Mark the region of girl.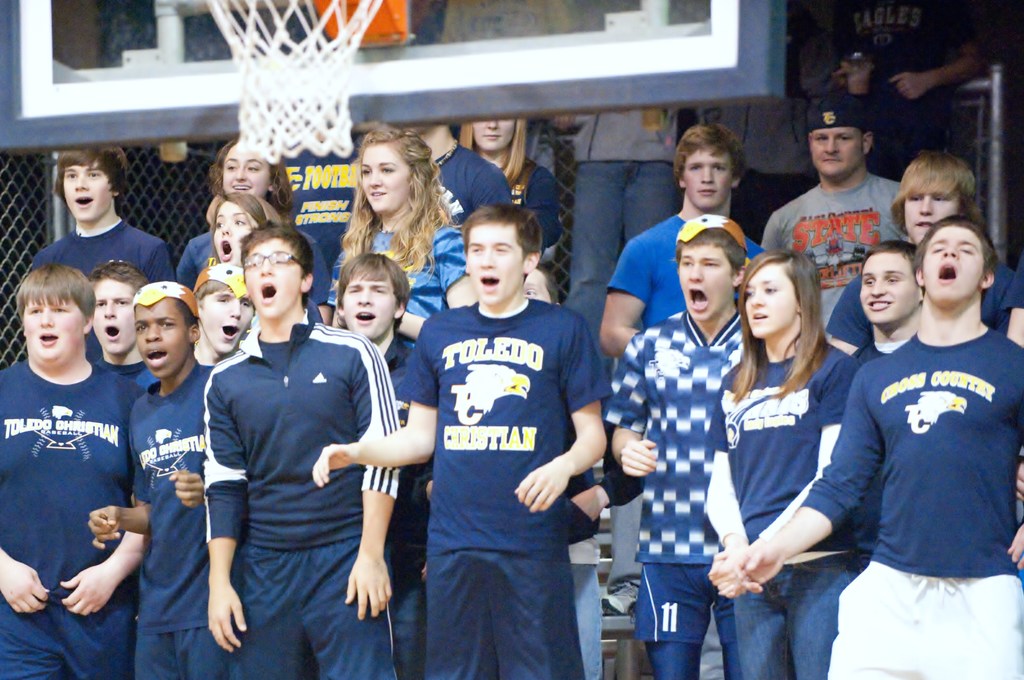
Region: 703, 250, 863, 679.
